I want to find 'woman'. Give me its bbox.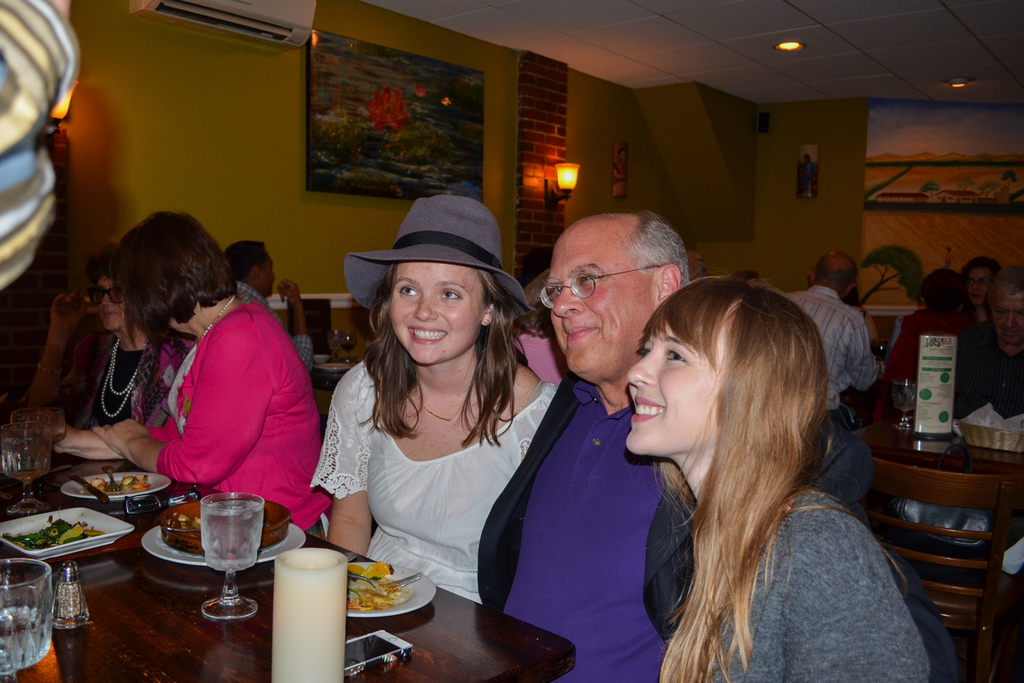
bbox(38, 212, 332, 553).
